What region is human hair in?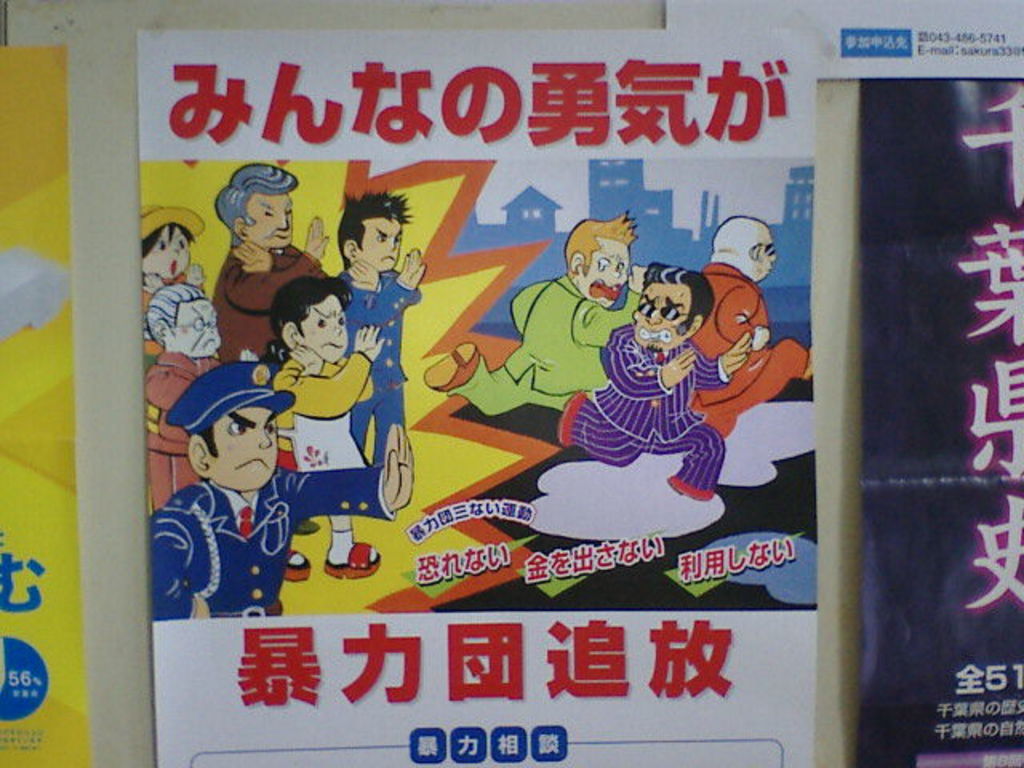
(147,282,206,349).
